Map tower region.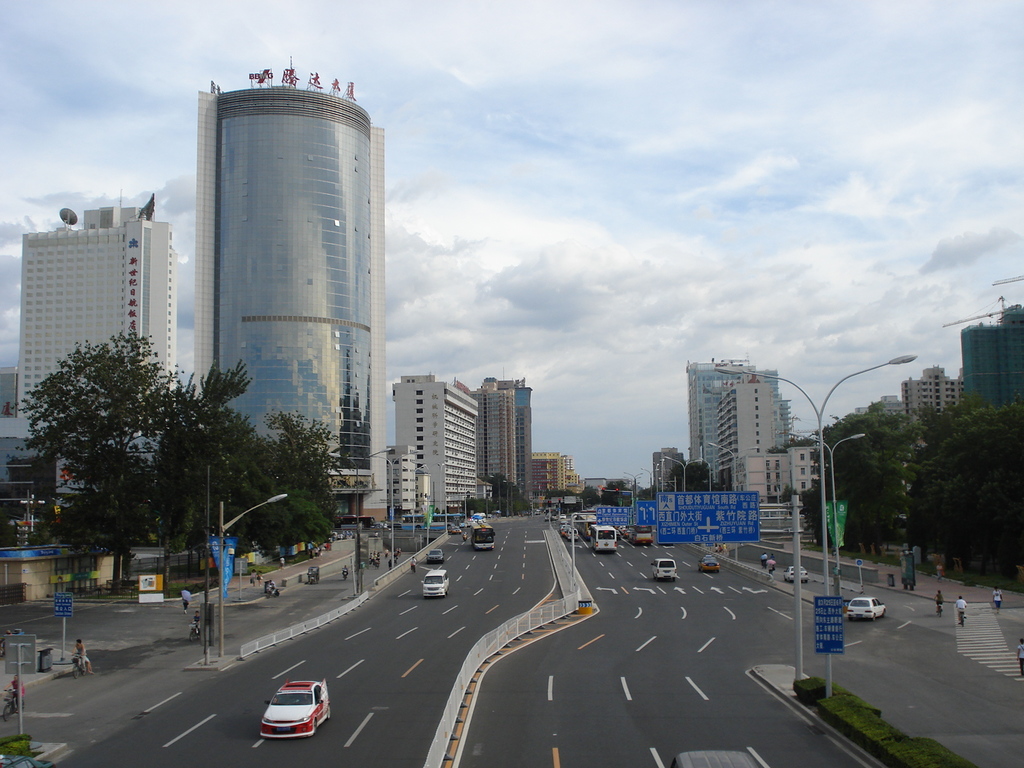
Mapped to region(0, 372, 18, 415).
